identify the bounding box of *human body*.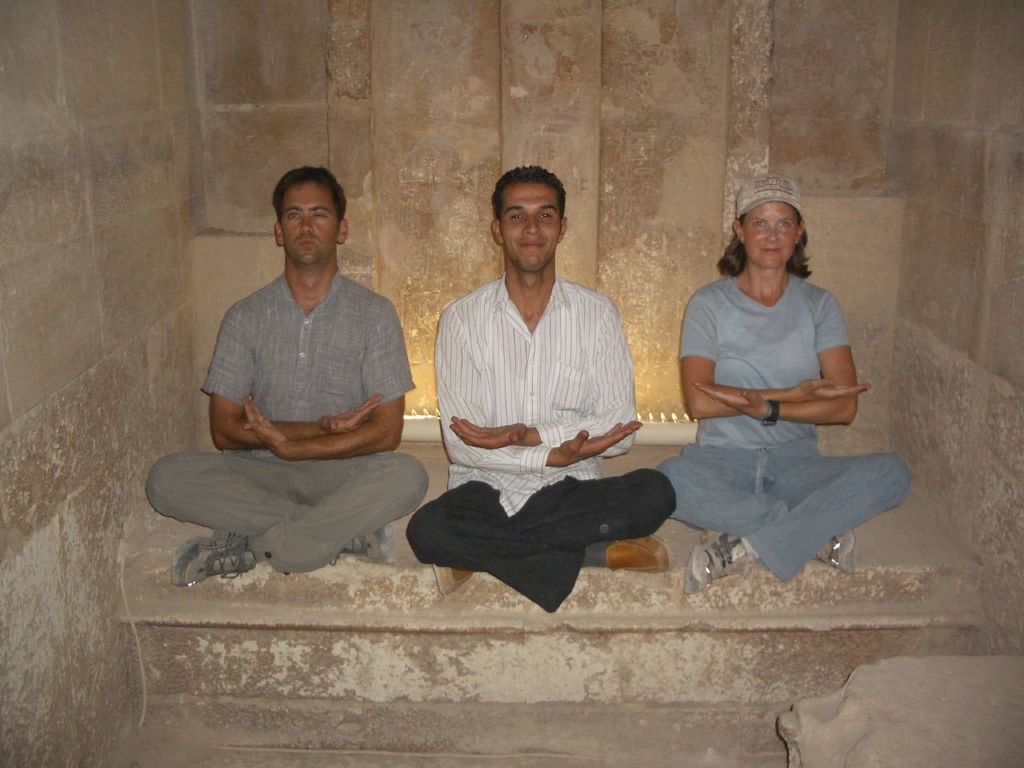
crop(188, 159, 414, 518).
